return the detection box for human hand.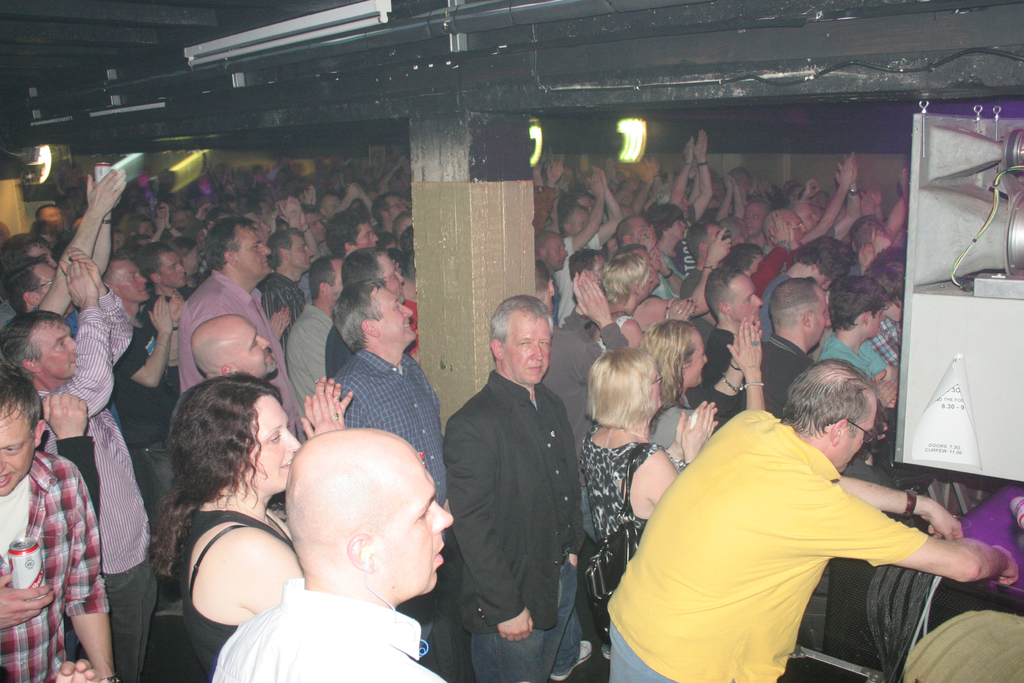
bbox(532, 165, 543, 186).
